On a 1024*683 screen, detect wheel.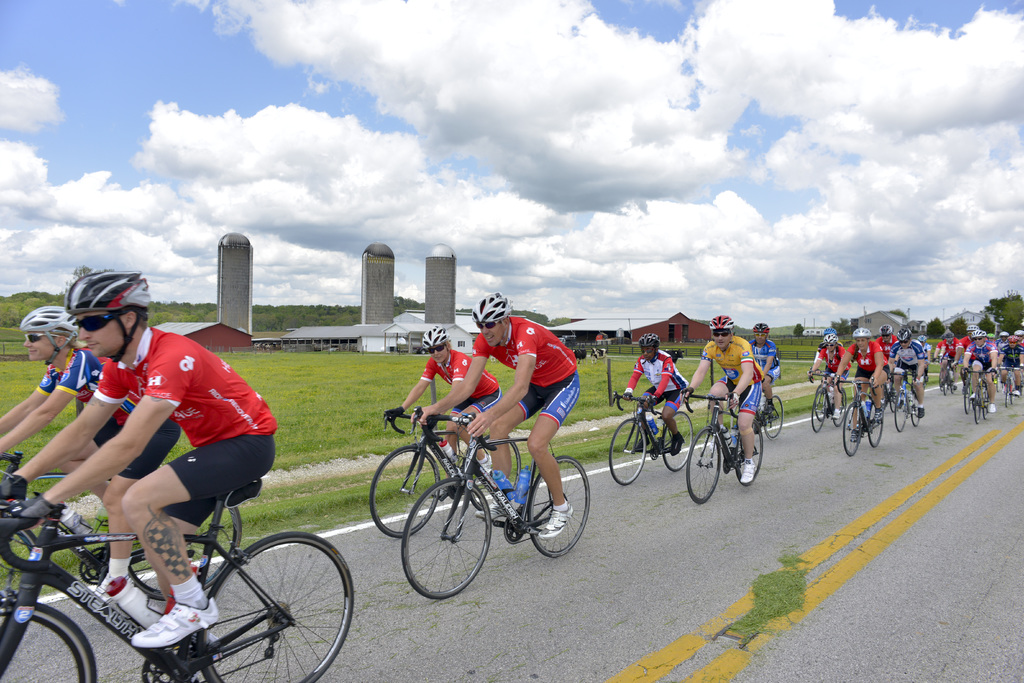
[x1=893, y1=392, x2=906, y2=431].
